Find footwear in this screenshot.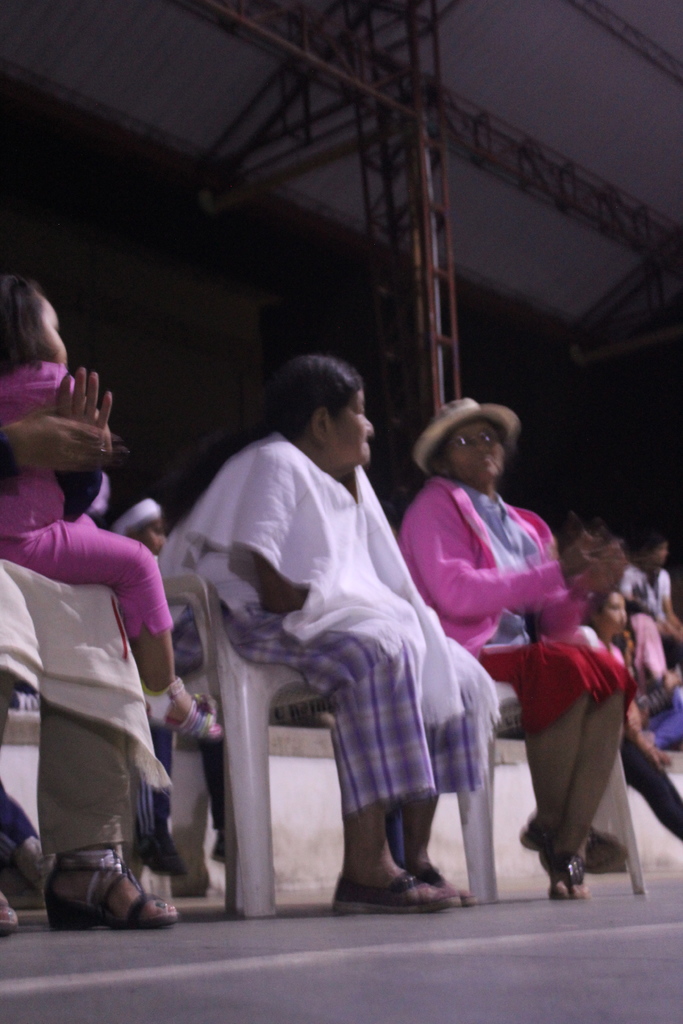
The bounding box for footwear is 520/812/618/868.
